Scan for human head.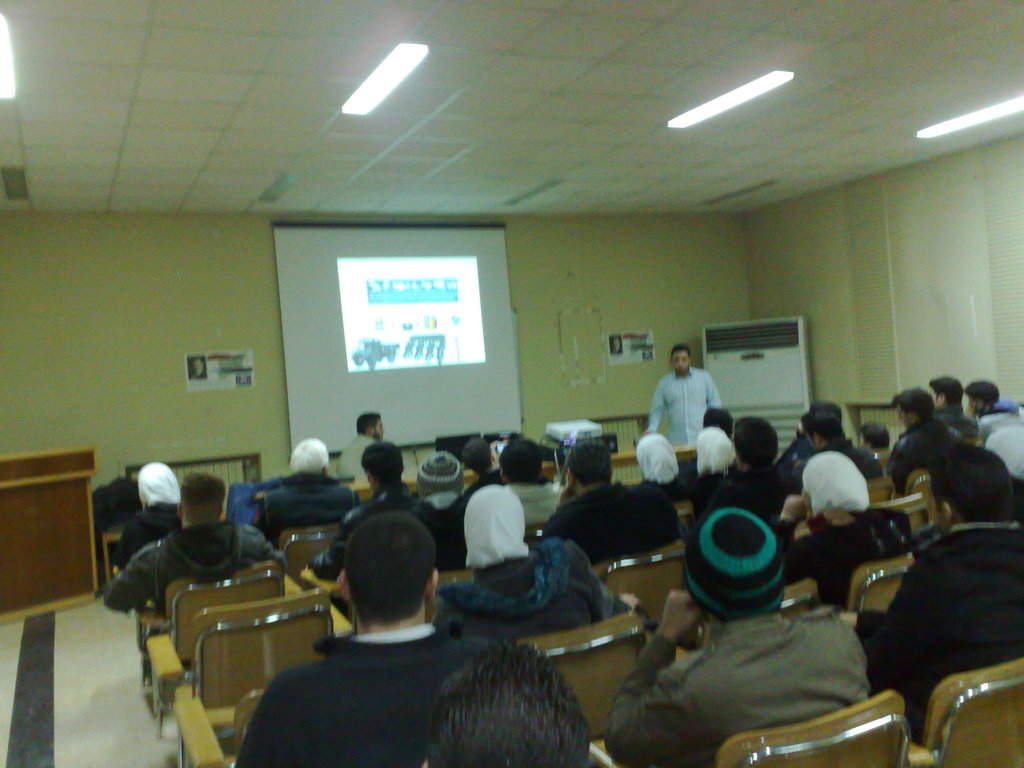
Scan result: <region>138, 461, 176, 504</region>.
